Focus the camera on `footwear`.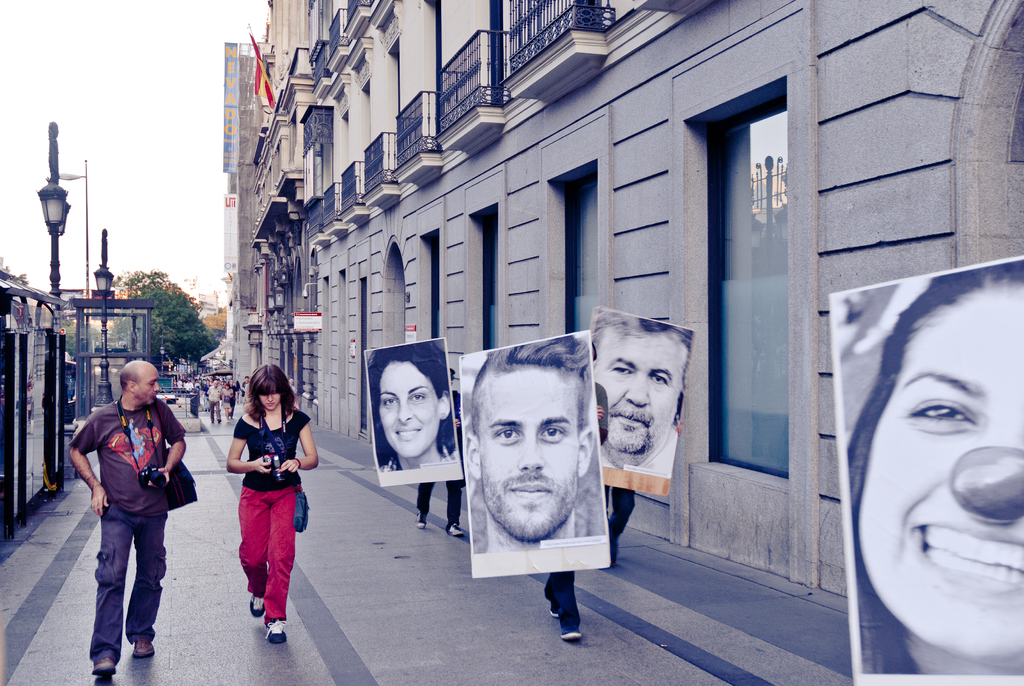
Focus region: BBox(261, 619, 289, 643).
